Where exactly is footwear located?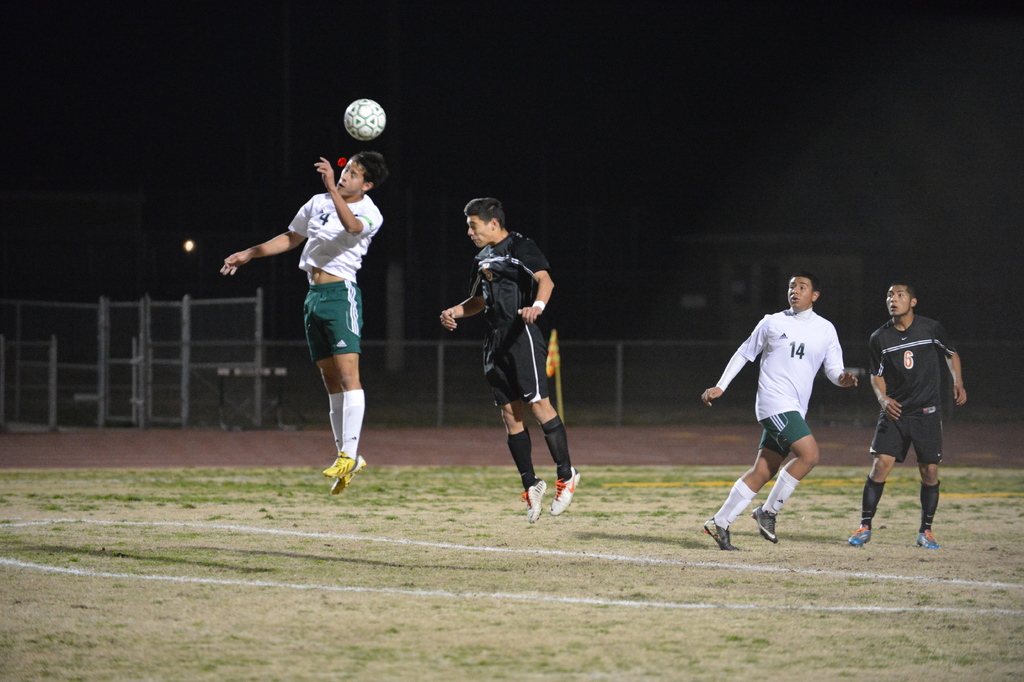
Its bounding box is locate(751, 502, 776, 545).
